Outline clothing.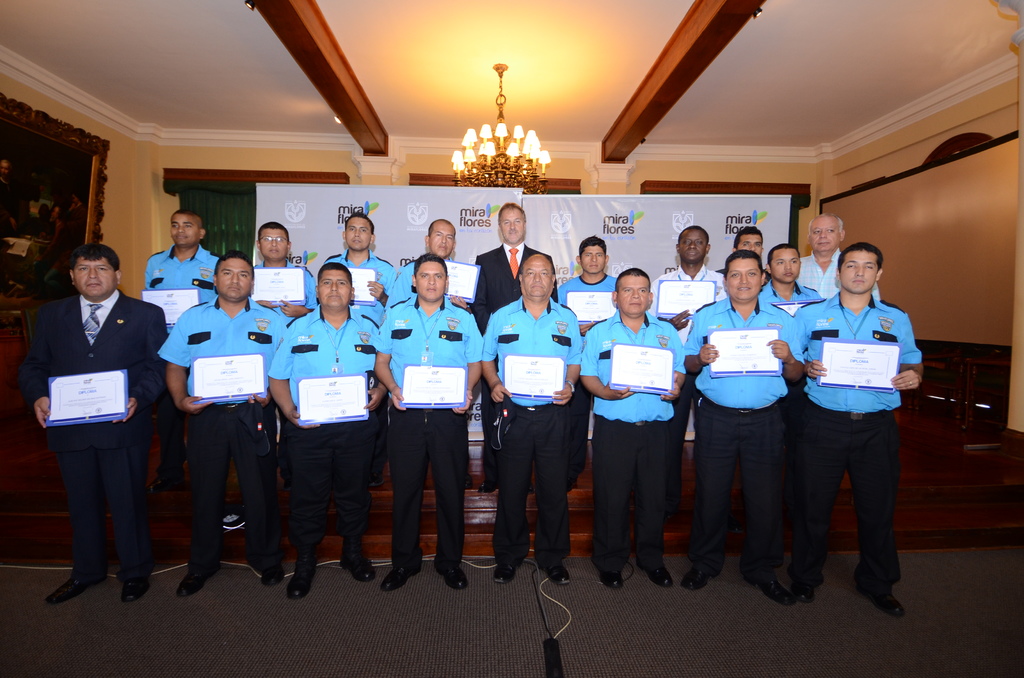
Outline: <bbox>141, 243, 219, 336</bbox>.
